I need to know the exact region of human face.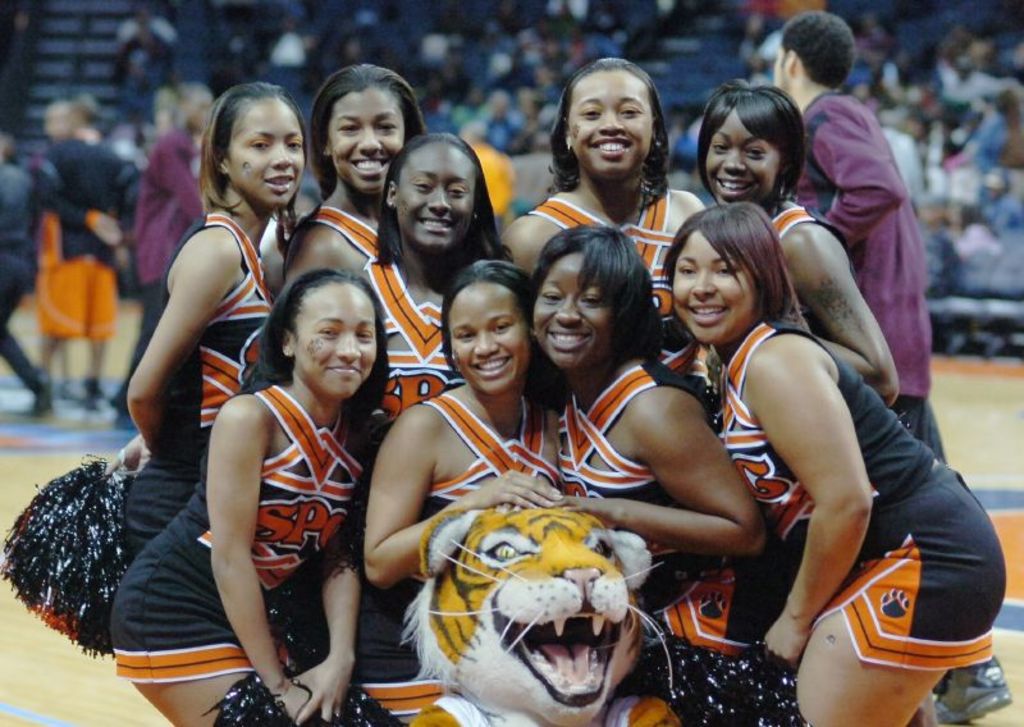
Region: (385, 146, 477, 248).
